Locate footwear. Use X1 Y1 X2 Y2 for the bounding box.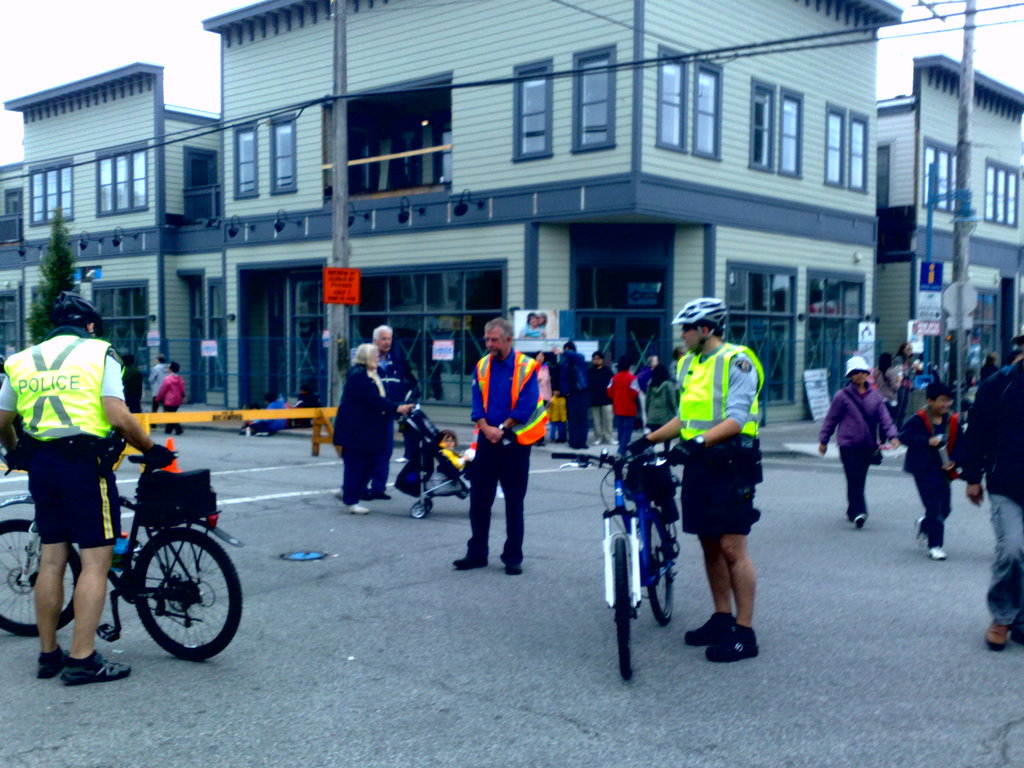
454 553 487 569.
